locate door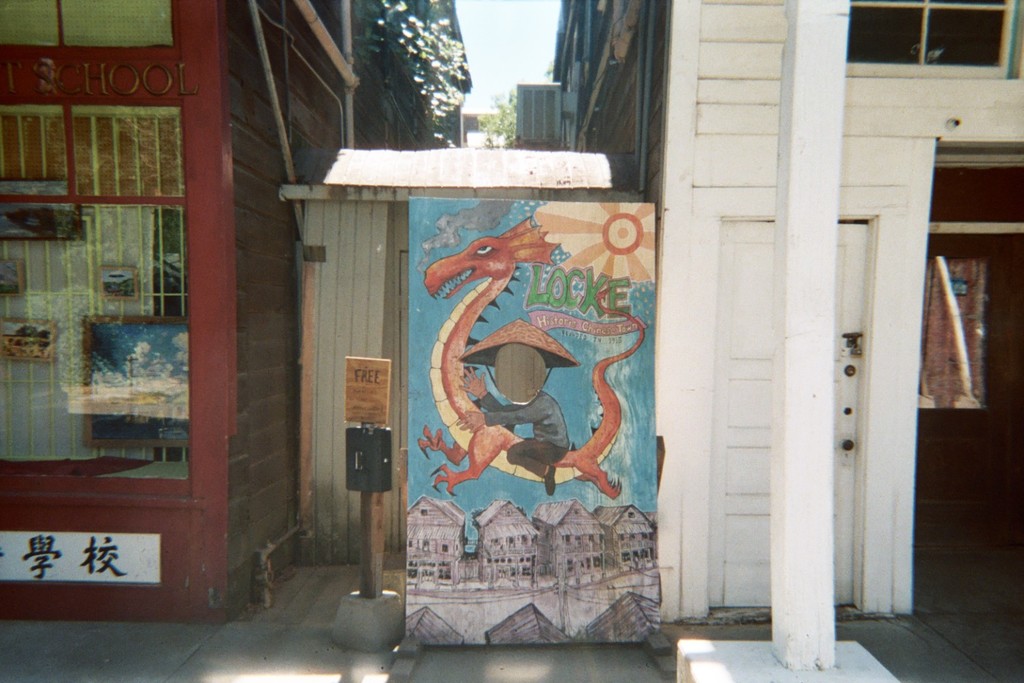
select_region(709, 217, 862, 612)
